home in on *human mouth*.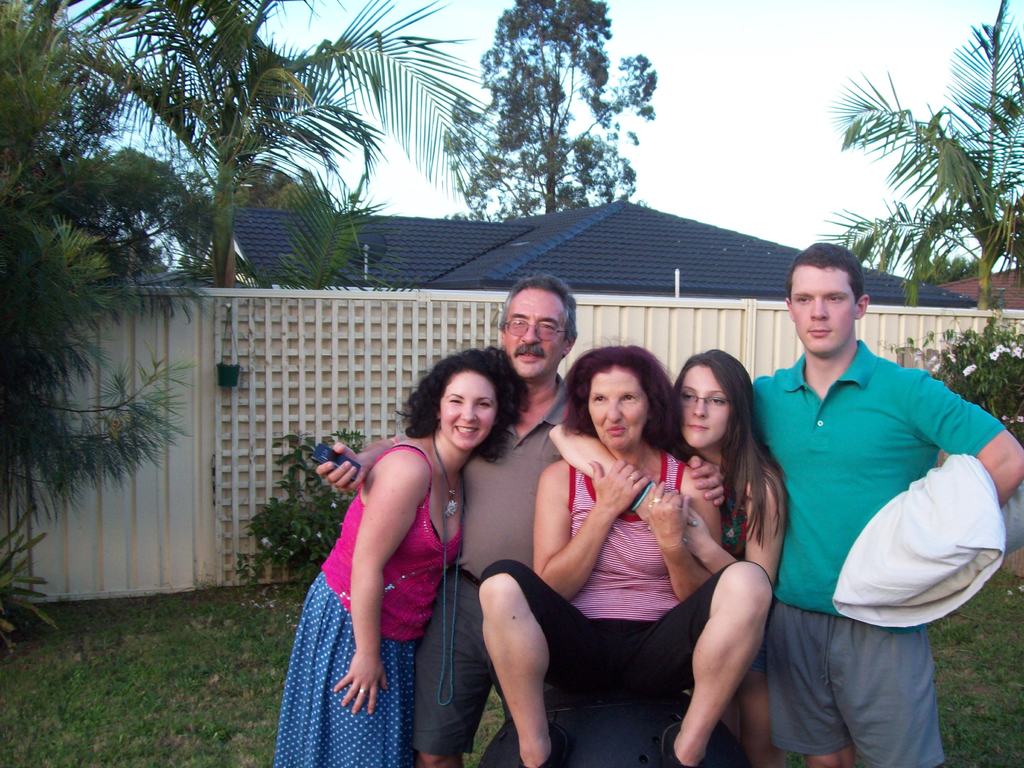
Homed in at [x1=515, y1=344, x2=549, y2=367].
